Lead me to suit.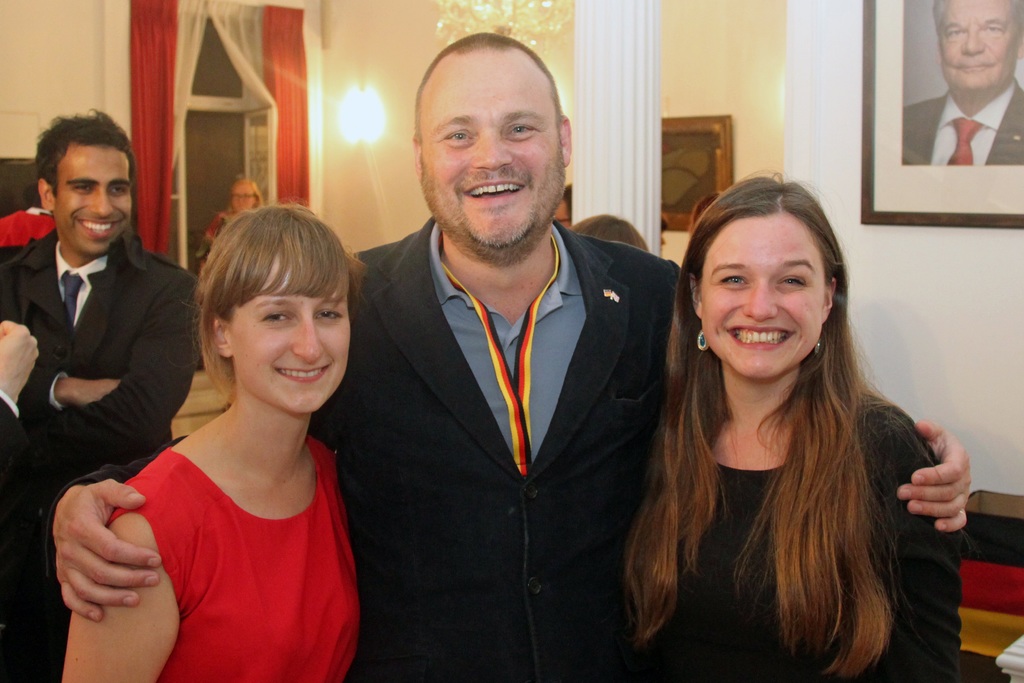
Lead to [x1=902, y1=76, x2=1023, y2=168].
